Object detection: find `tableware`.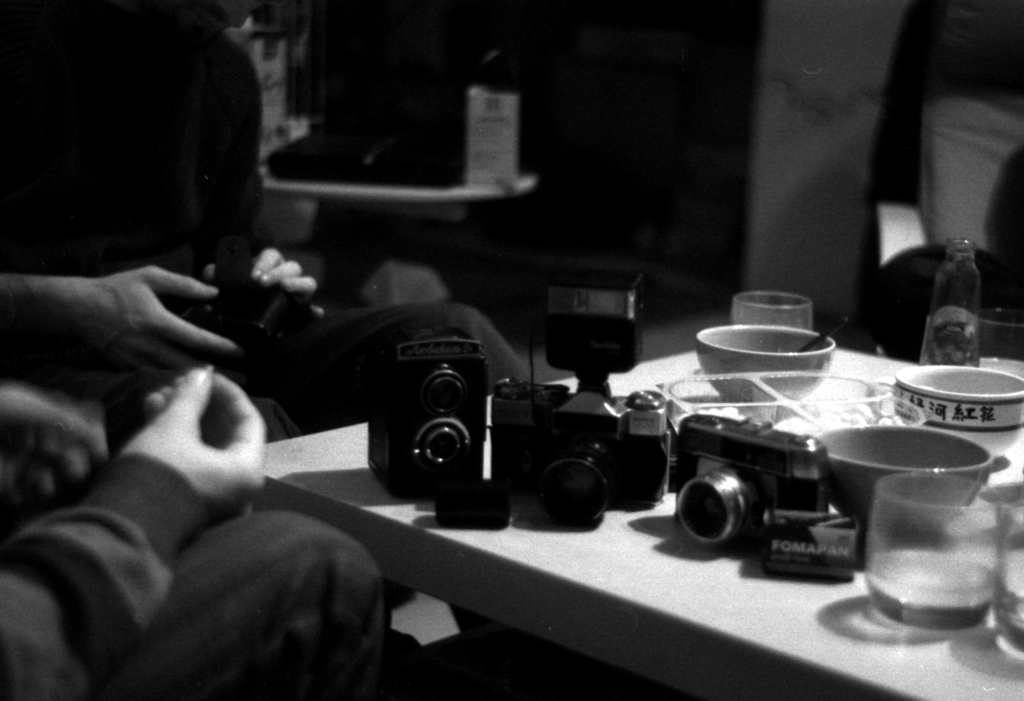
bbox=(851, 464, 997, 635).
